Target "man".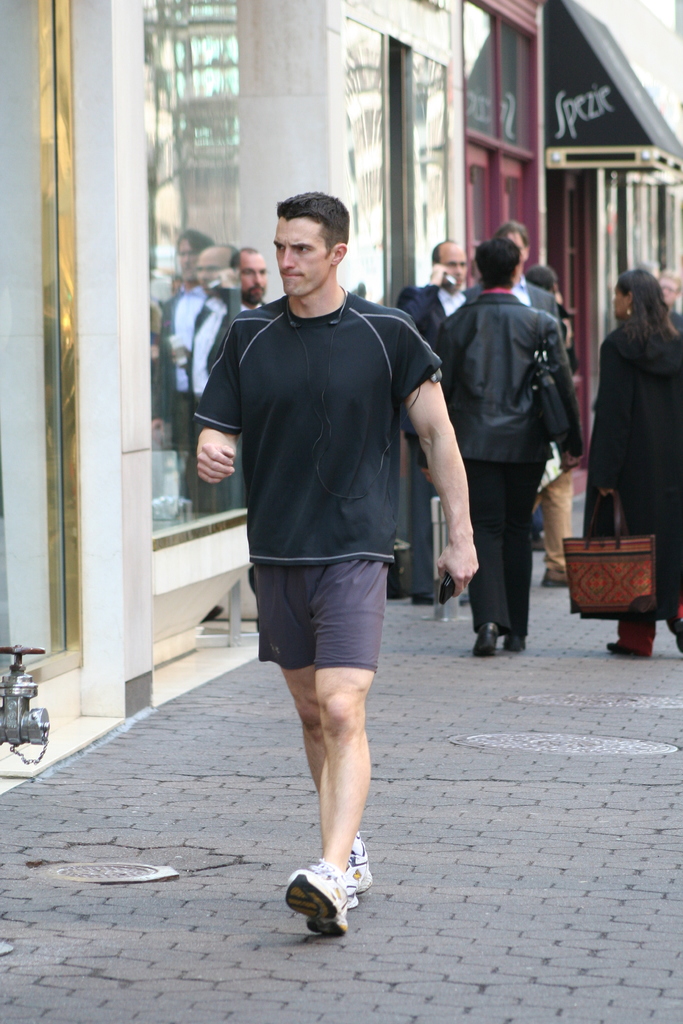
Target region: [194, 136, 457, 785].
